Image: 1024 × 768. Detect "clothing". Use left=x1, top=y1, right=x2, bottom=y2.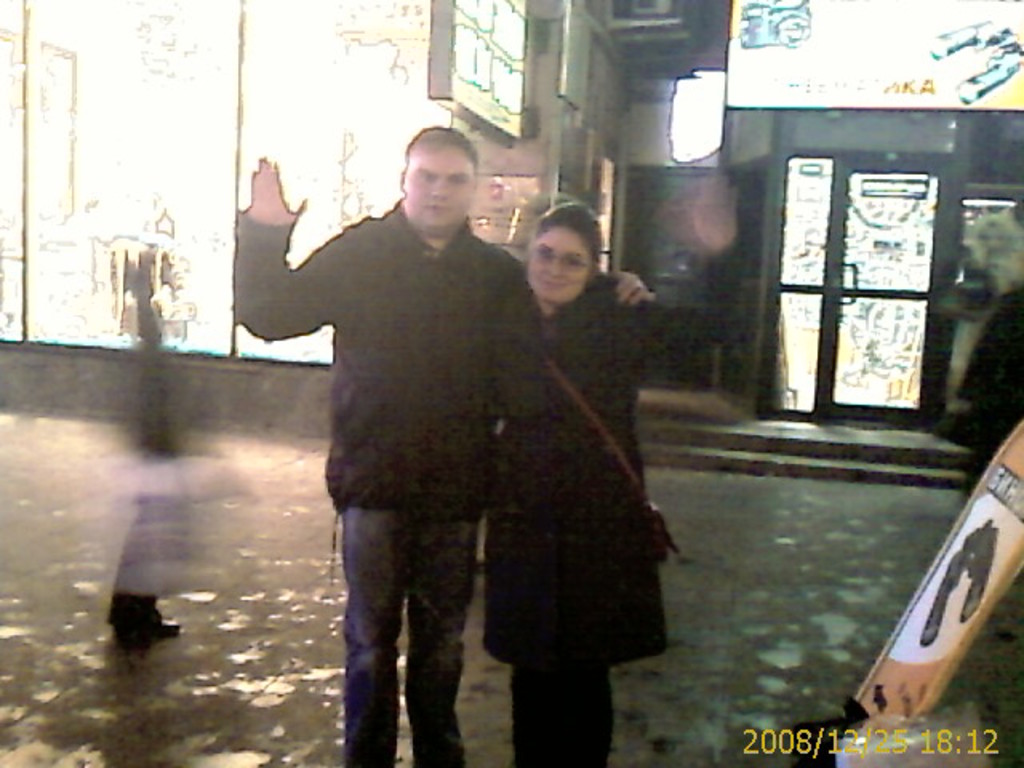
left=477, top=272, right=675, bottom=766.
